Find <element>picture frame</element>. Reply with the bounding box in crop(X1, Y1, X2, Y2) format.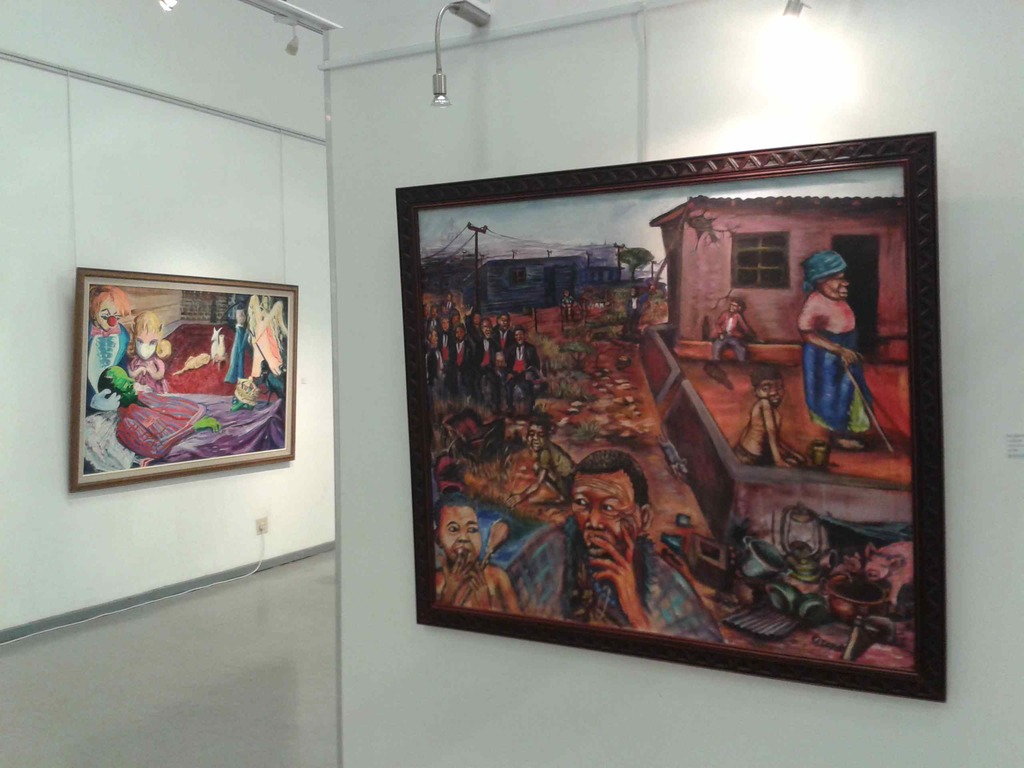
crop(72, 268, 299, 490).
